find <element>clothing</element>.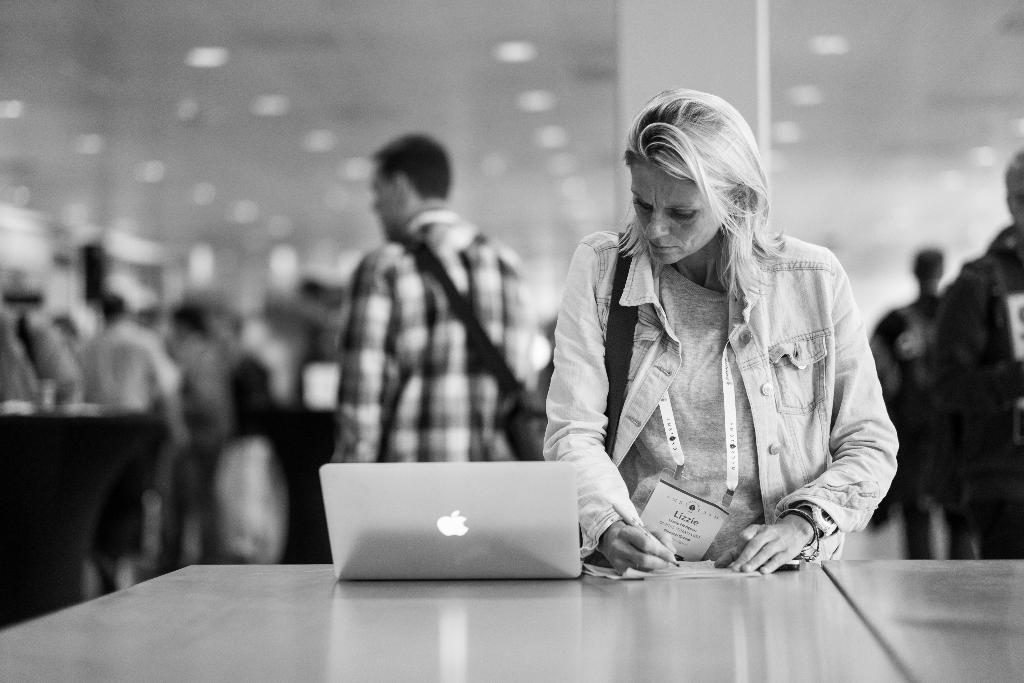
[left=335, top=204, right=565, bottom=466].
